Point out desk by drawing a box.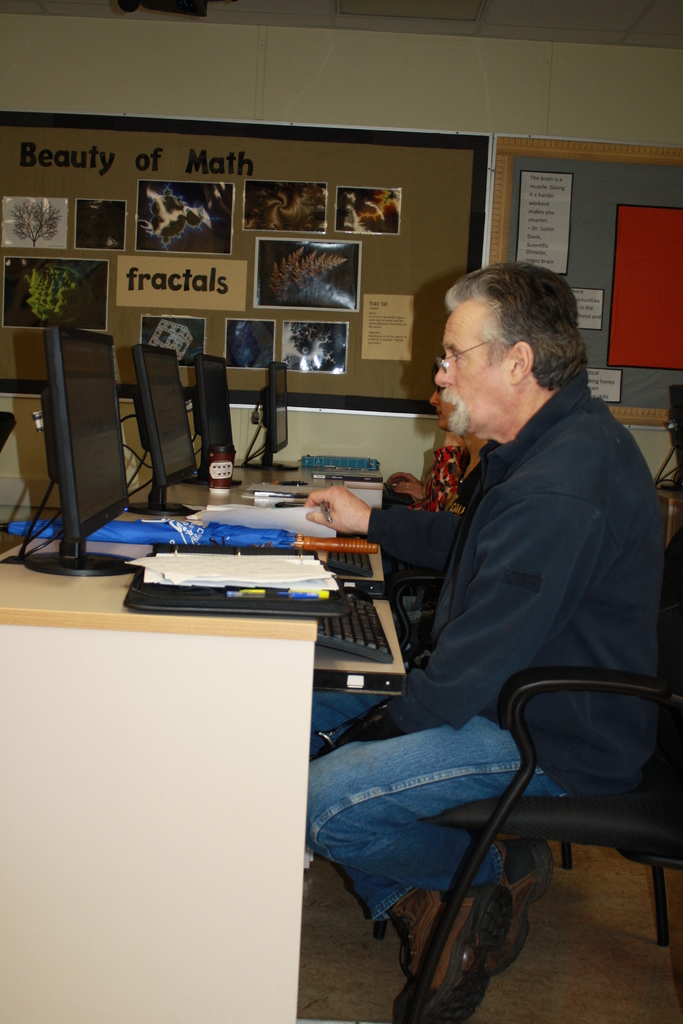
left=3, top=467, right=402, bottom=1023.
